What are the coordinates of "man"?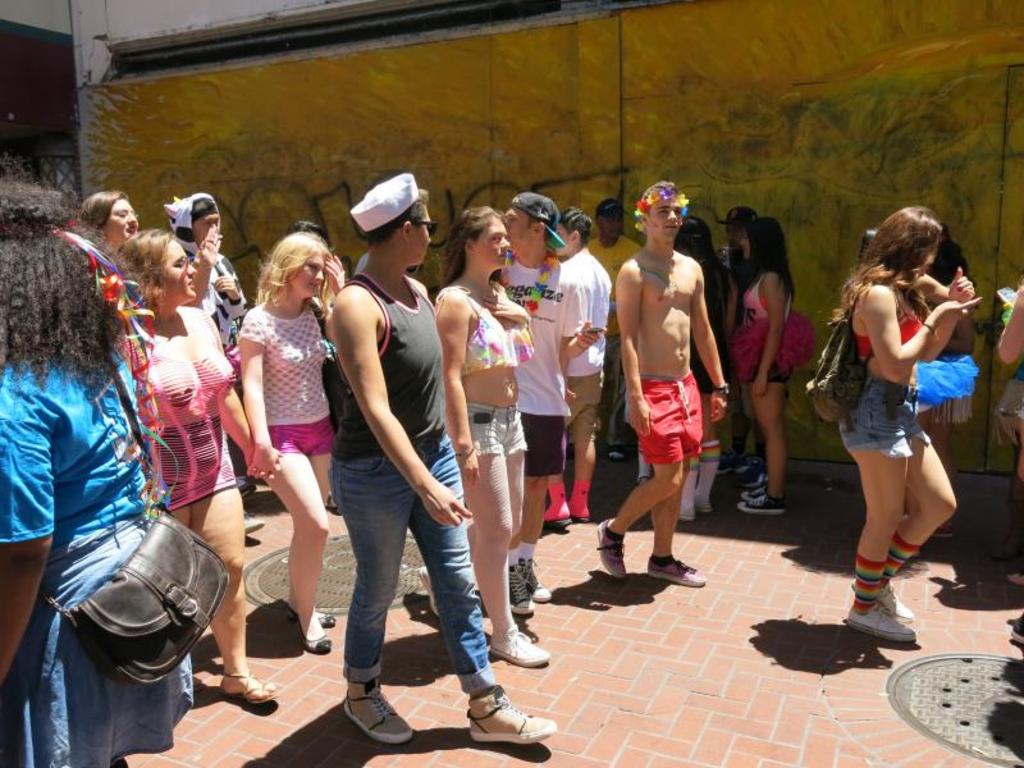
x1=543 y1=205 x2=614 y2=531.
